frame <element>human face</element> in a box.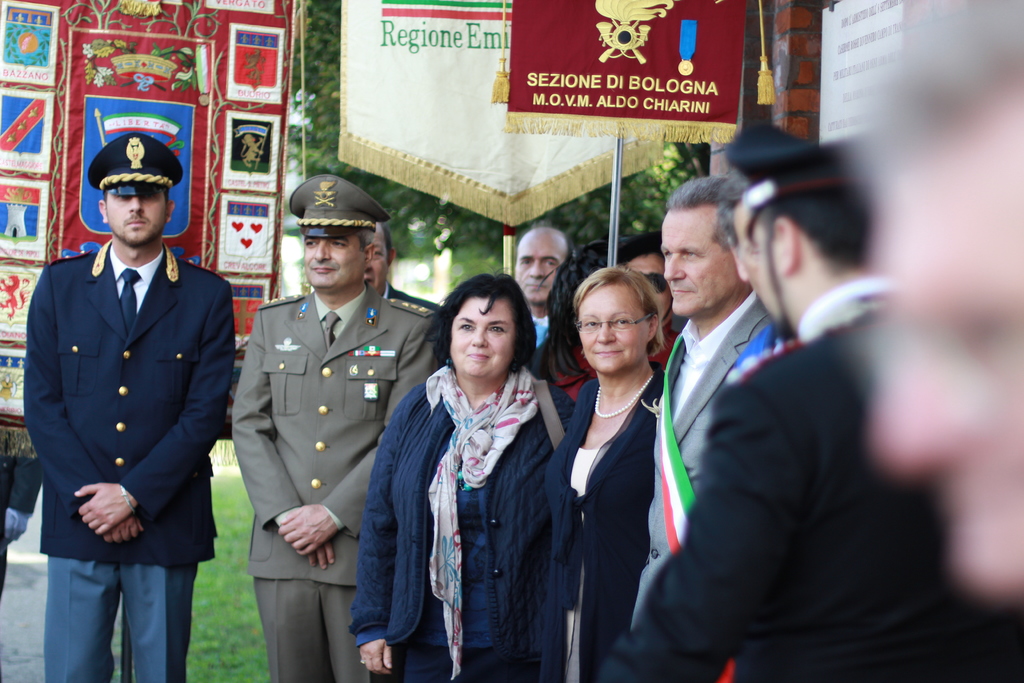
664 215 734 317.
